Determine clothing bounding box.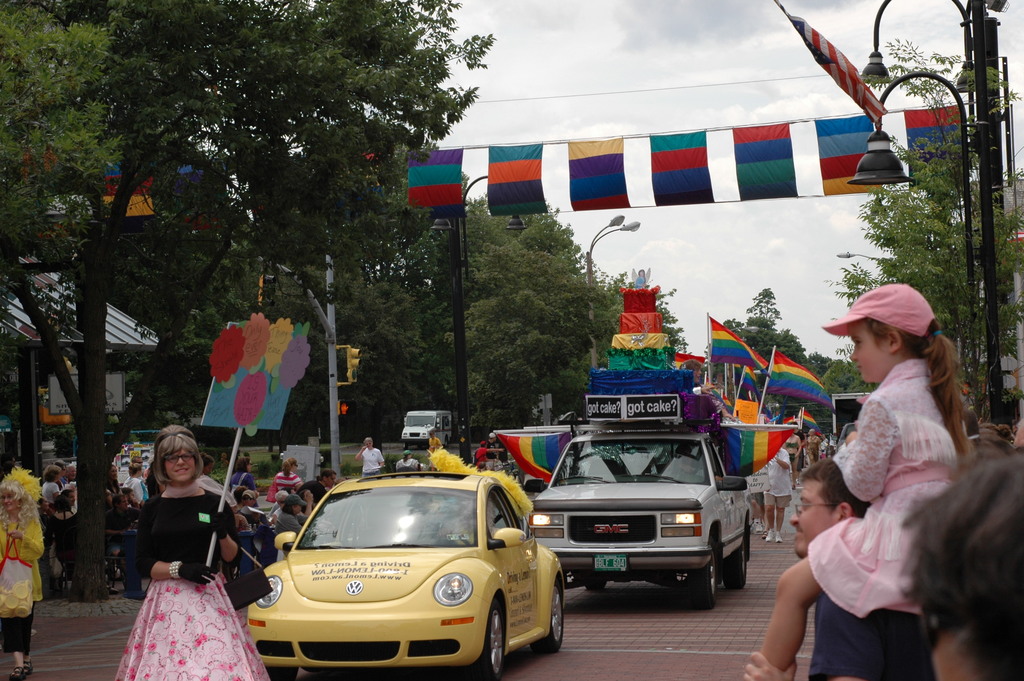
Determined: [x1=276, y1=504, x2=307, y2=532].
